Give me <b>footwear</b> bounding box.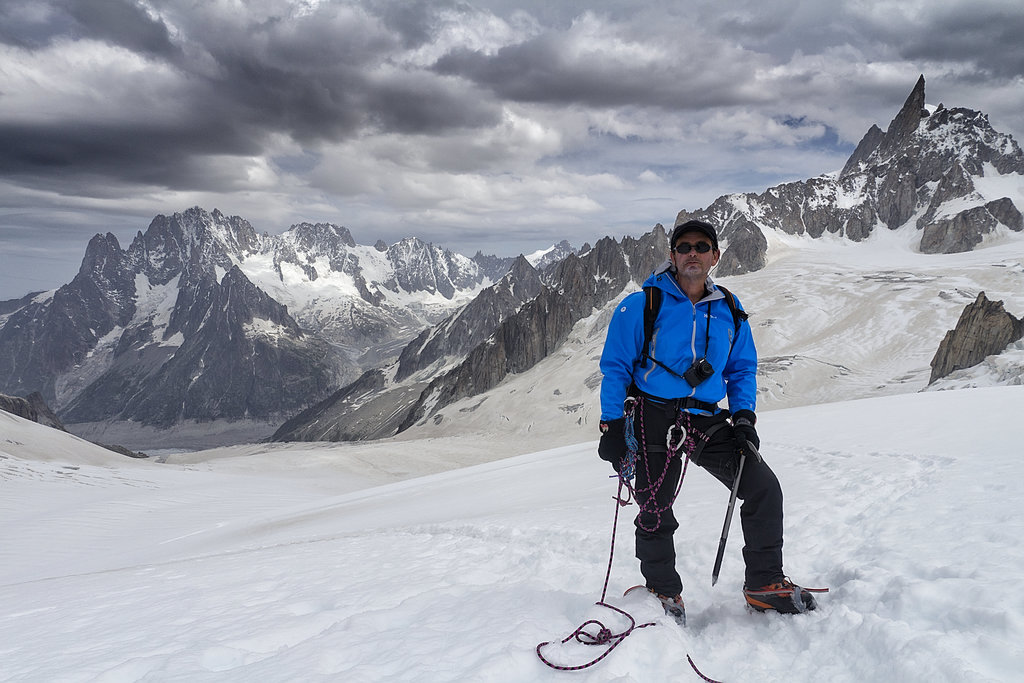
bbox(649, 586, 684, 633).
